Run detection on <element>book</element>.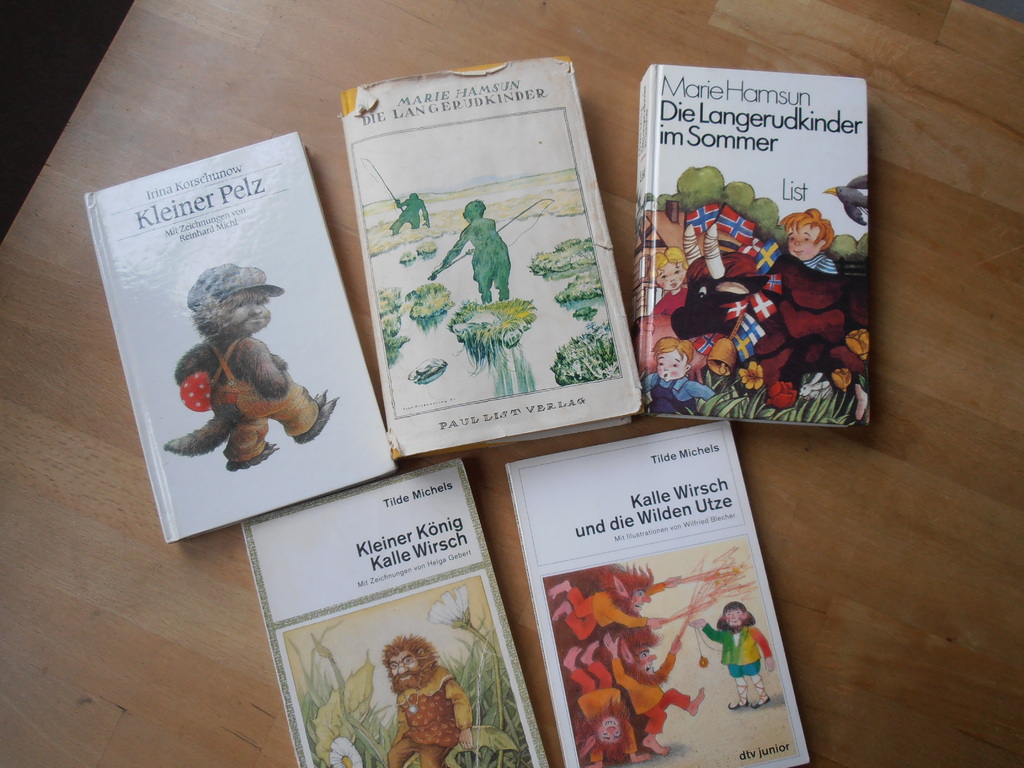
Result: {"left": 81, "top": 126, "right": 411, "bottom": 540}.
